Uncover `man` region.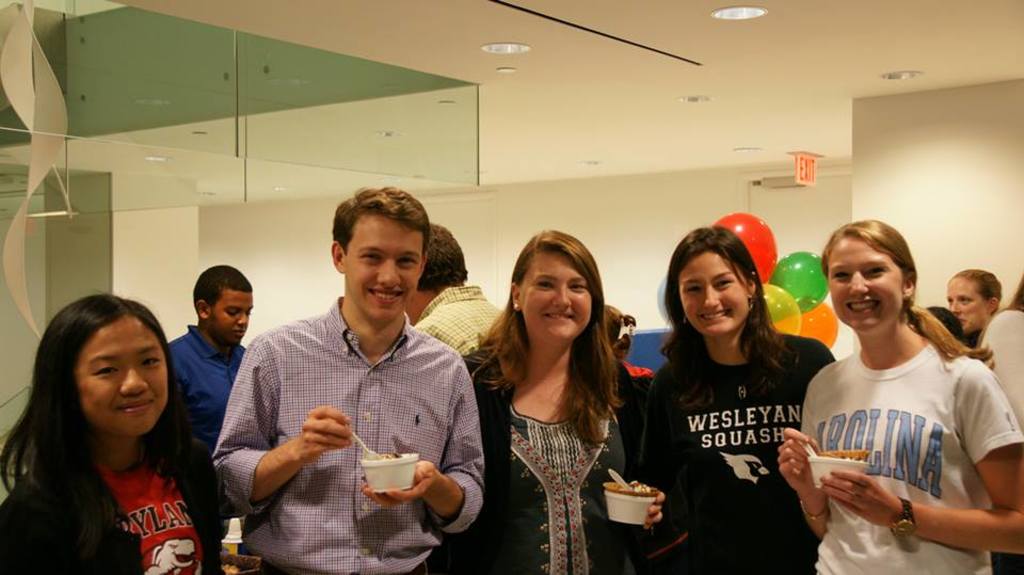
Uncovered: <region>208, 179, 496, 574</region>.
